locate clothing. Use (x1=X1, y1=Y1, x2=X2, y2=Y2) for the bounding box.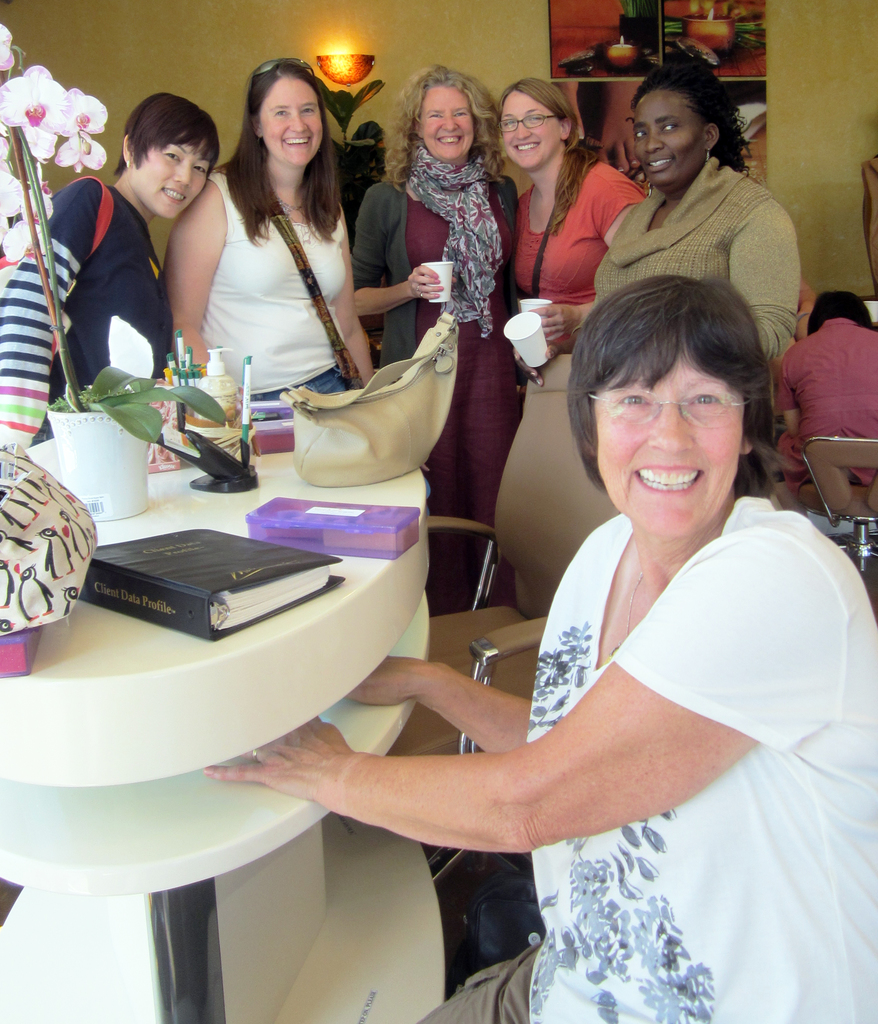
(x1=0, y1=166, x2=175, y2=442).
